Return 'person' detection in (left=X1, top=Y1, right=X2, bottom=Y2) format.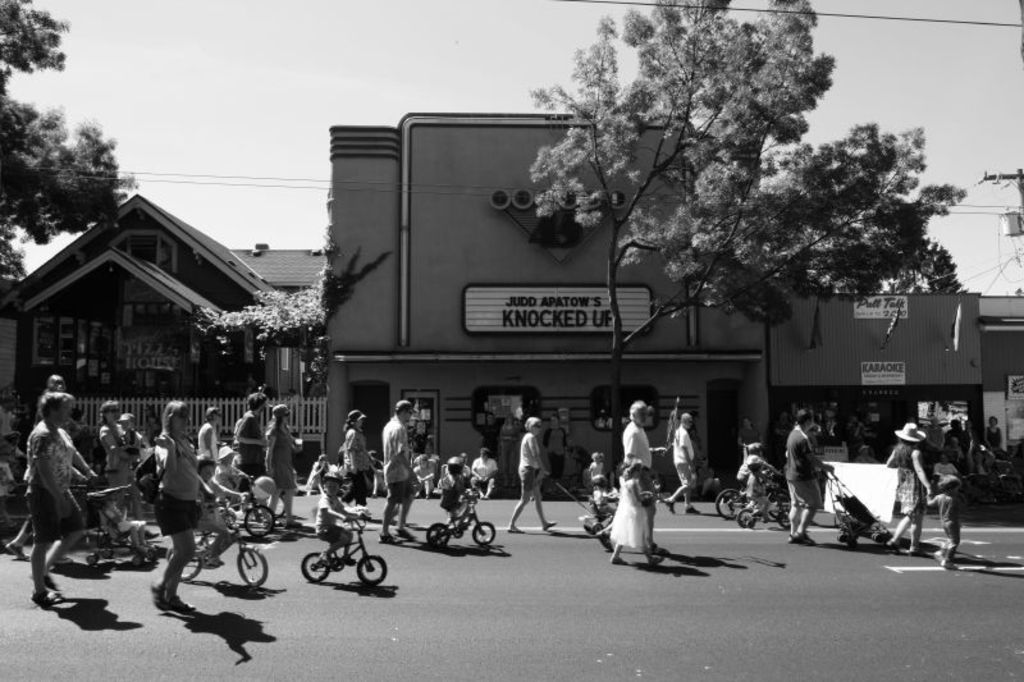
(left=780, top=416, right=844, bottom=548).
